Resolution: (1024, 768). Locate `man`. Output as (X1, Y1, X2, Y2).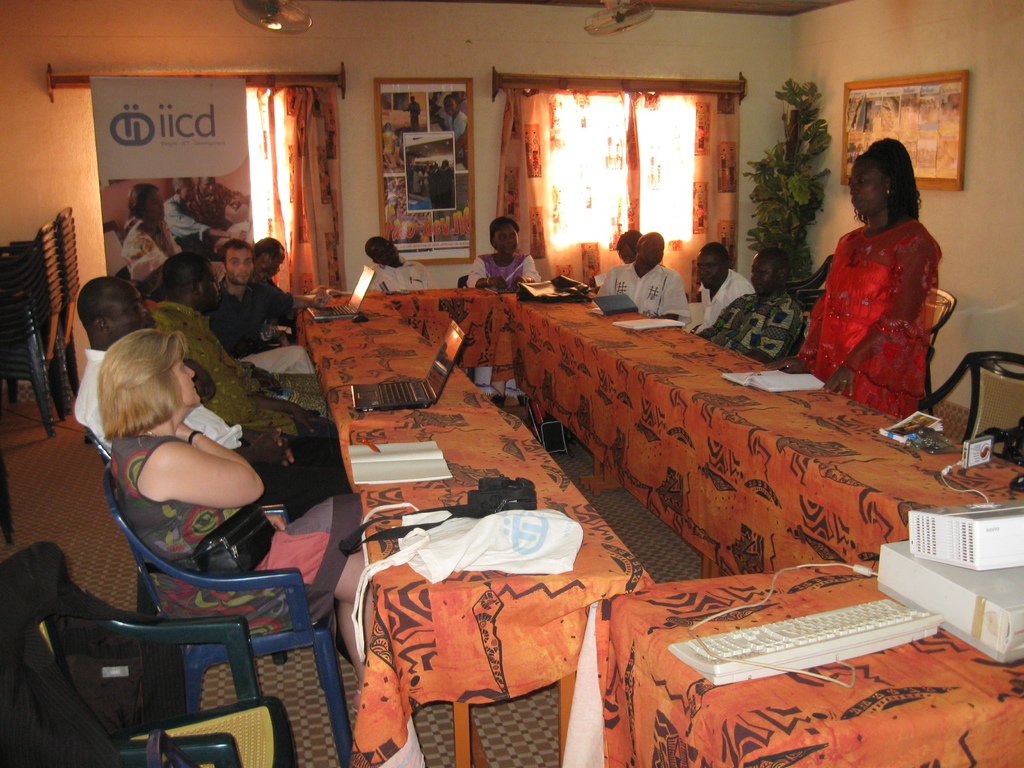
(691, 250, 804, 355).
